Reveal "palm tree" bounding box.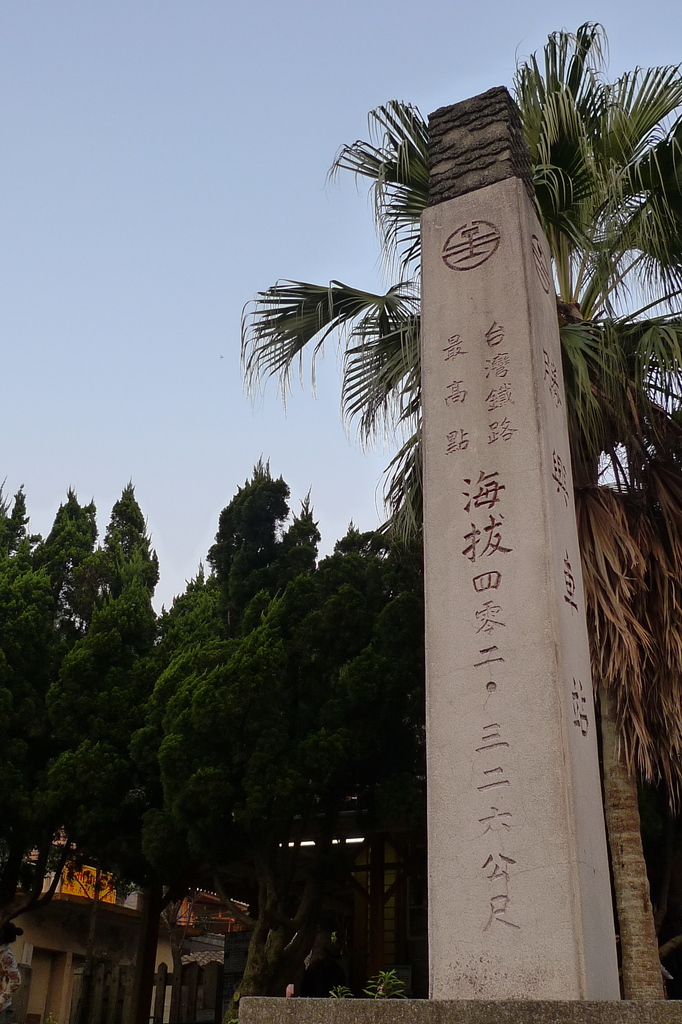
Revealed: [238, 24, 681, 1004].
